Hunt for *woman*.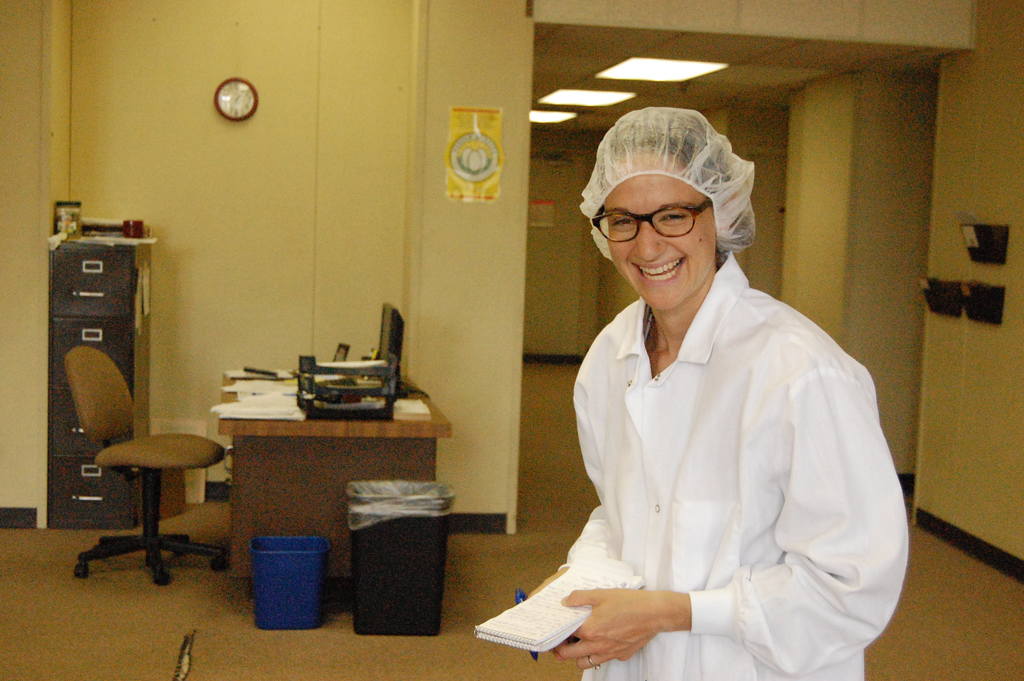
Hunted down at <box>509,104,897,680</box>.
